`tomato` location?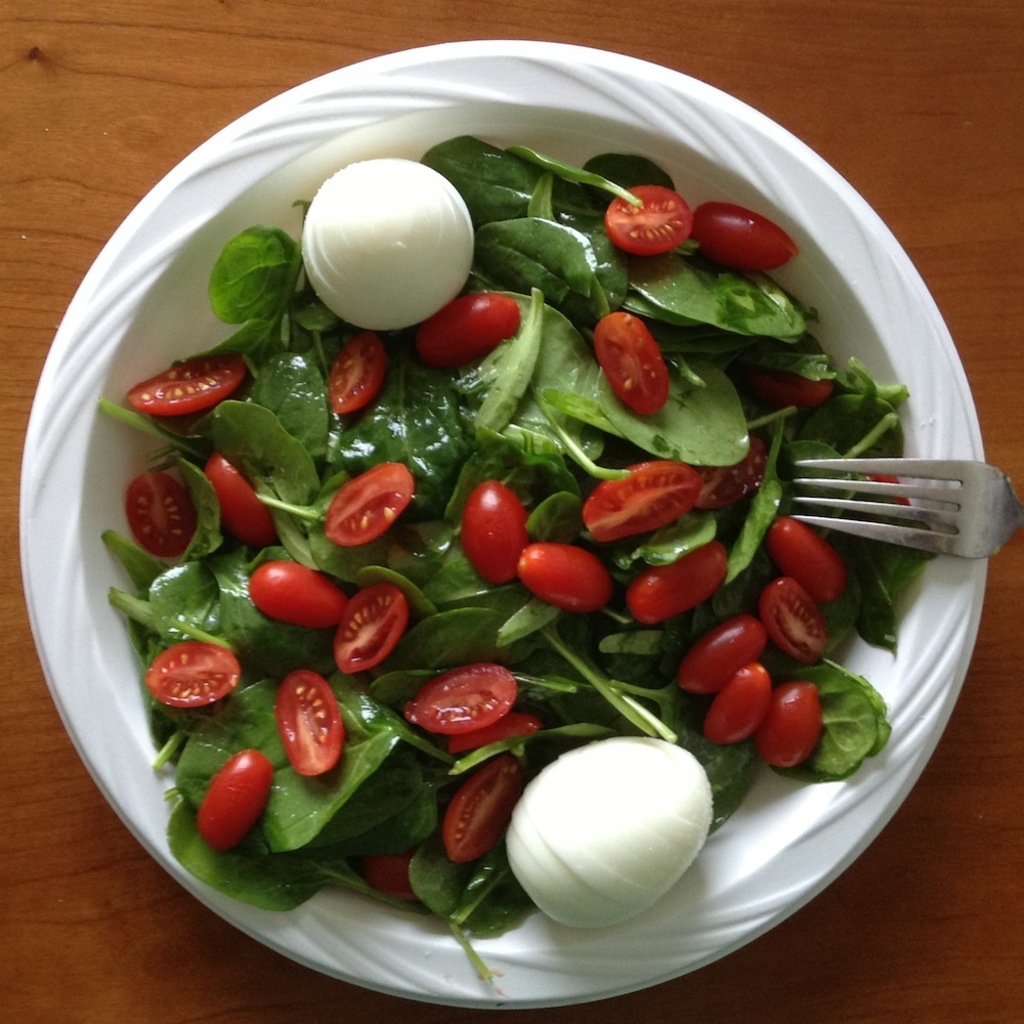
[394,656,515,724]
